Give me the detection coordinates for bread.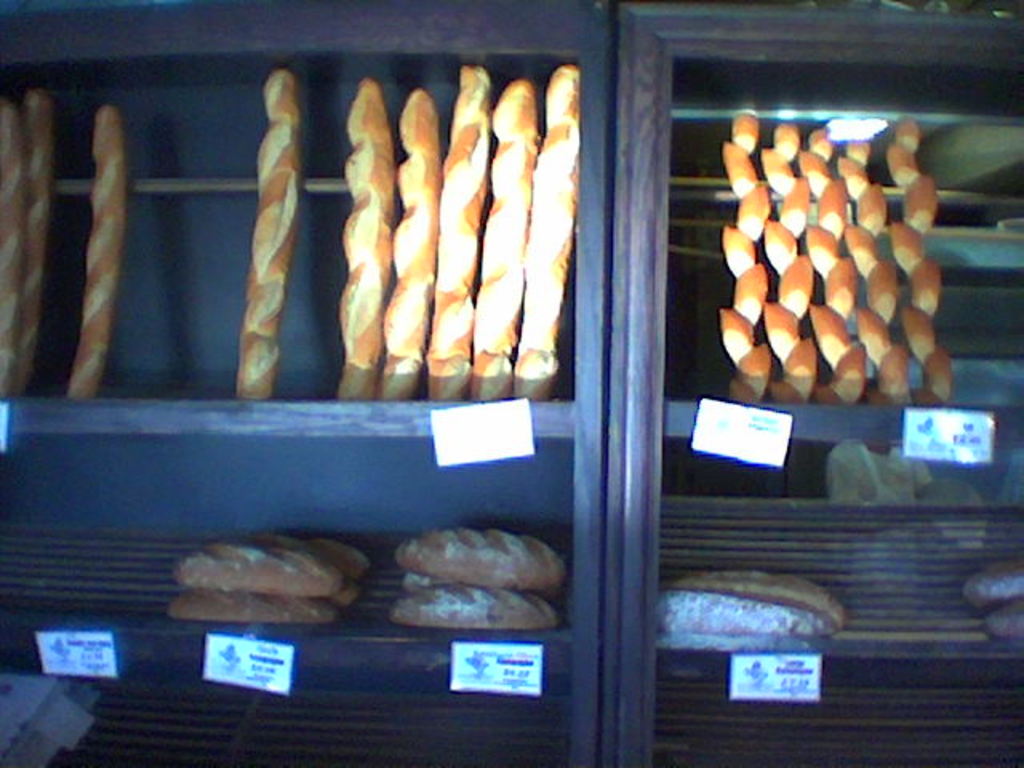
<bbox>659, 566, 846, 630</bbox>.
